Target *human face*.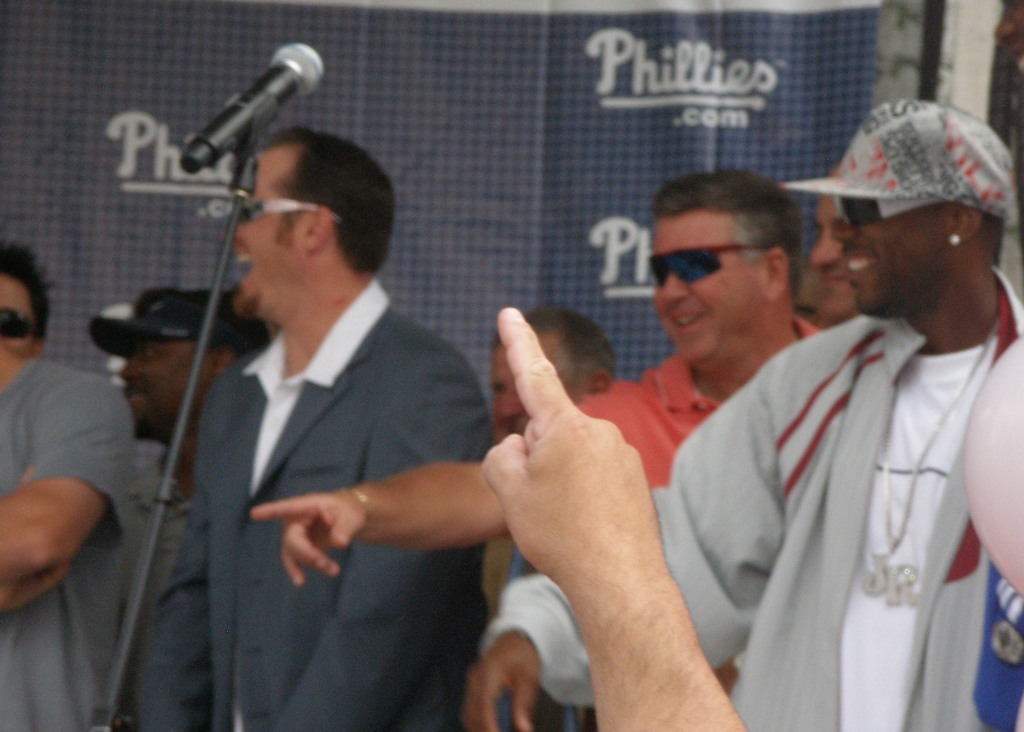
Target region: <box>234,149,309,318</box>.
